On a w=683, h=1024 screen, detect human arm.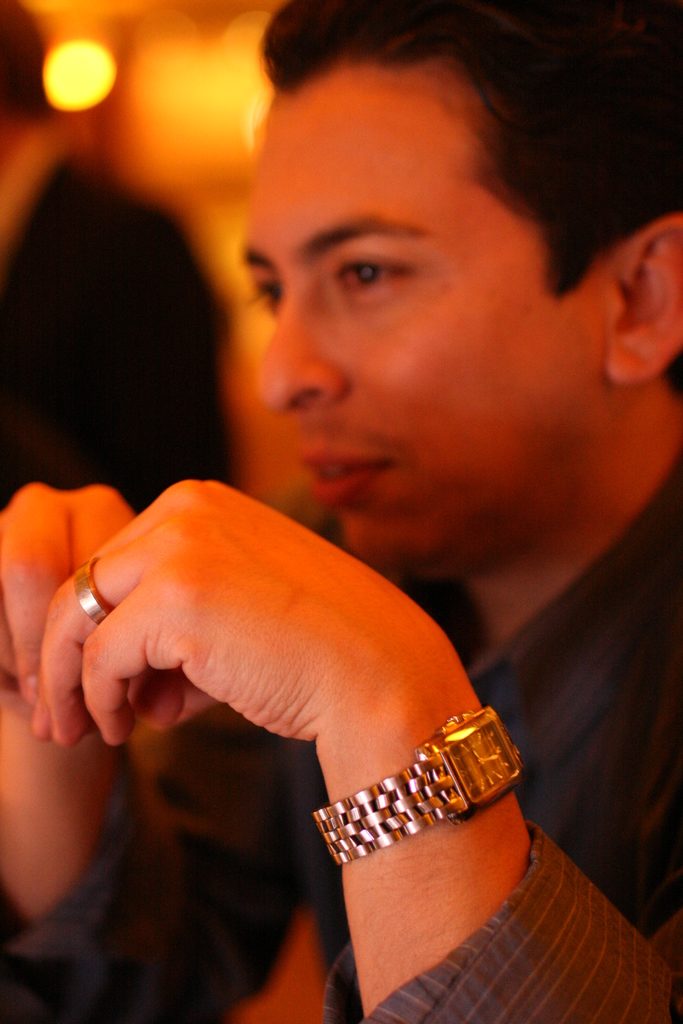
<region>26, 475, 529, 1014</region>.
